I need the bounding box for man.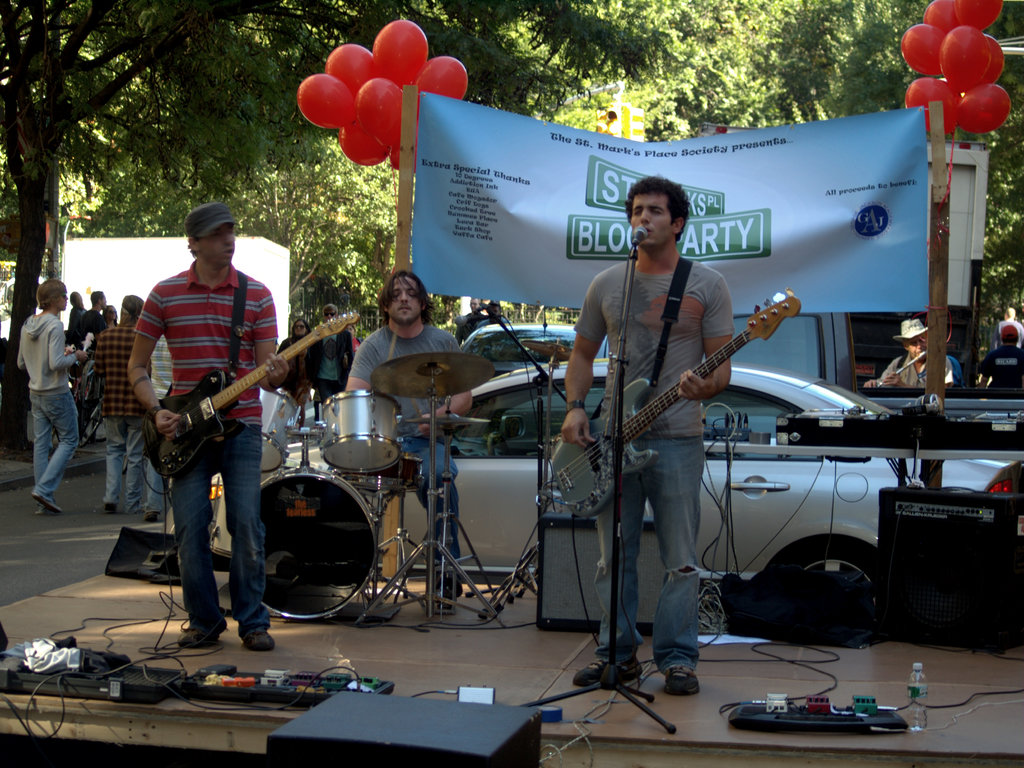
Here it is: crop(561, 170, 734, 694).
